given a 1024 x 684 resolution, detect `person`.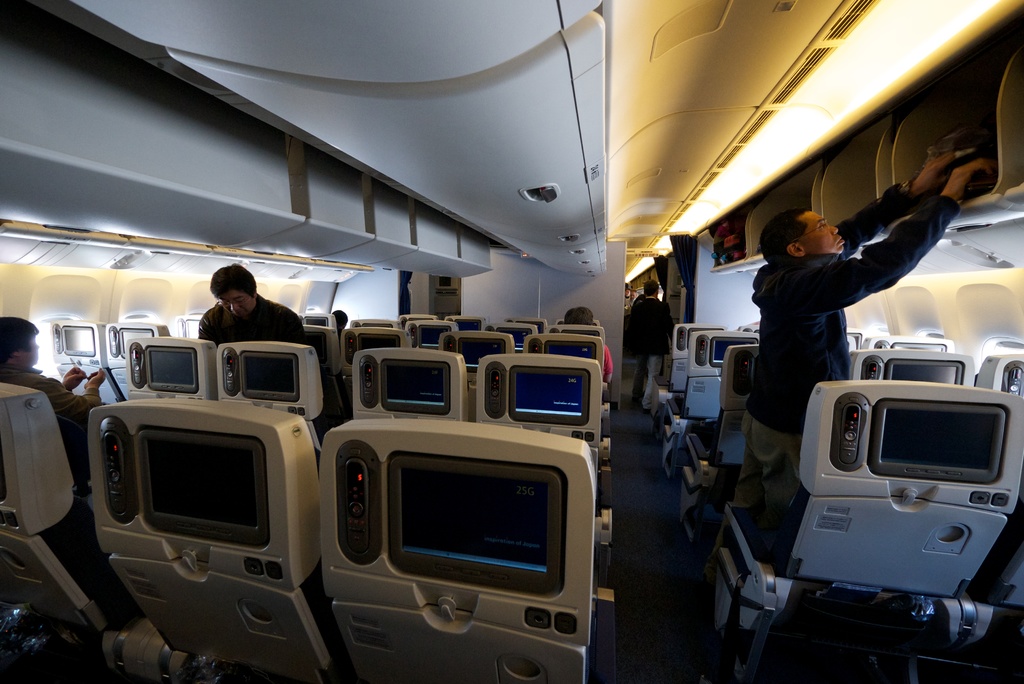
pyautogui.locateOnScreen(701, 148, 993, 590).
